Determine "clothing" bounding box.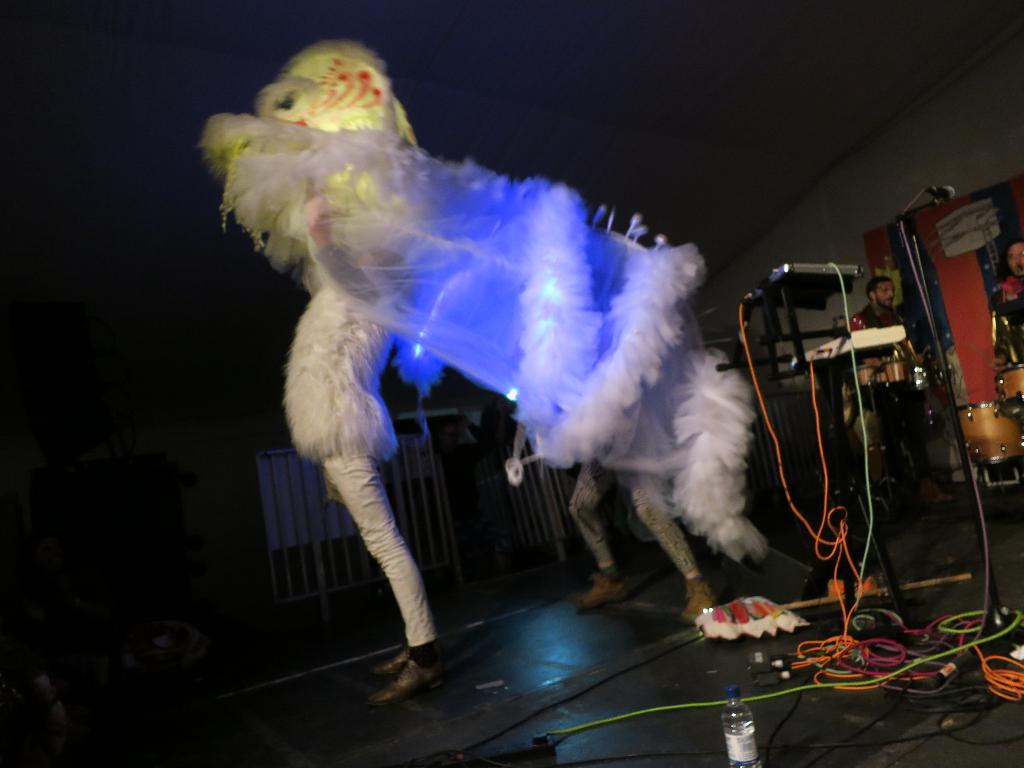
Determined: region(564, 442, 730, 593).
